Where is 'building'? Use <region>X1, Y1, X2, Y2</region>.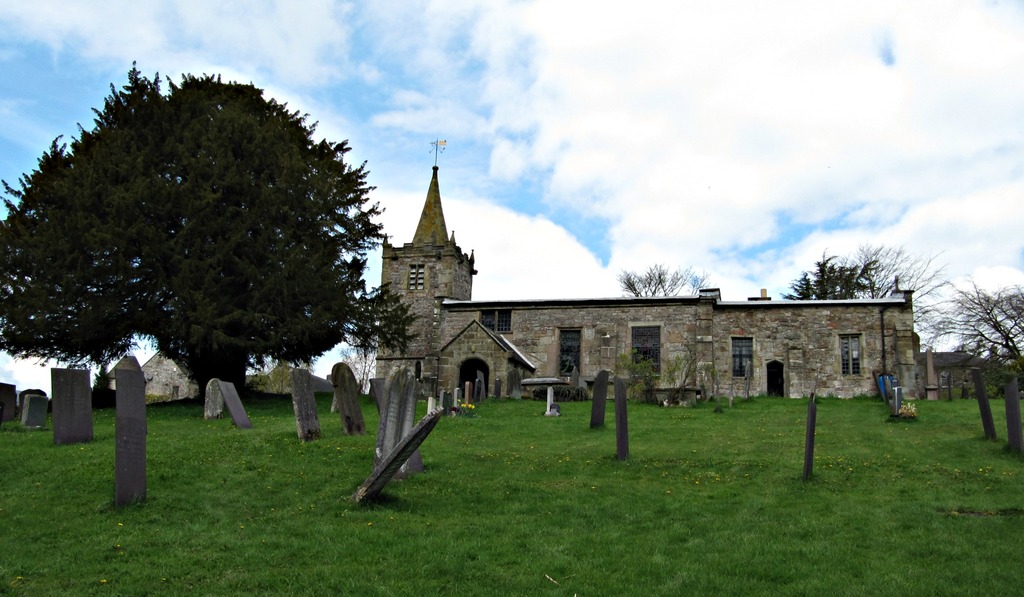
<region>372, 136, 927, 399</region>.
